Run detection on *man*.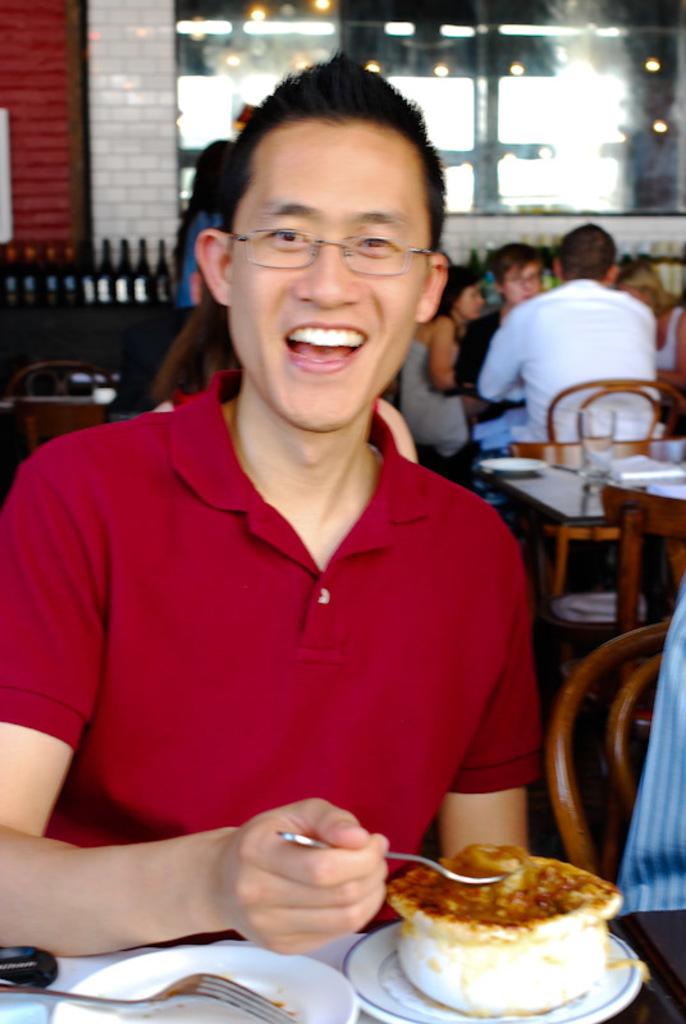
Result: {"x1": 0, "y1": 54, "x2": 543, "y2": 954}.
